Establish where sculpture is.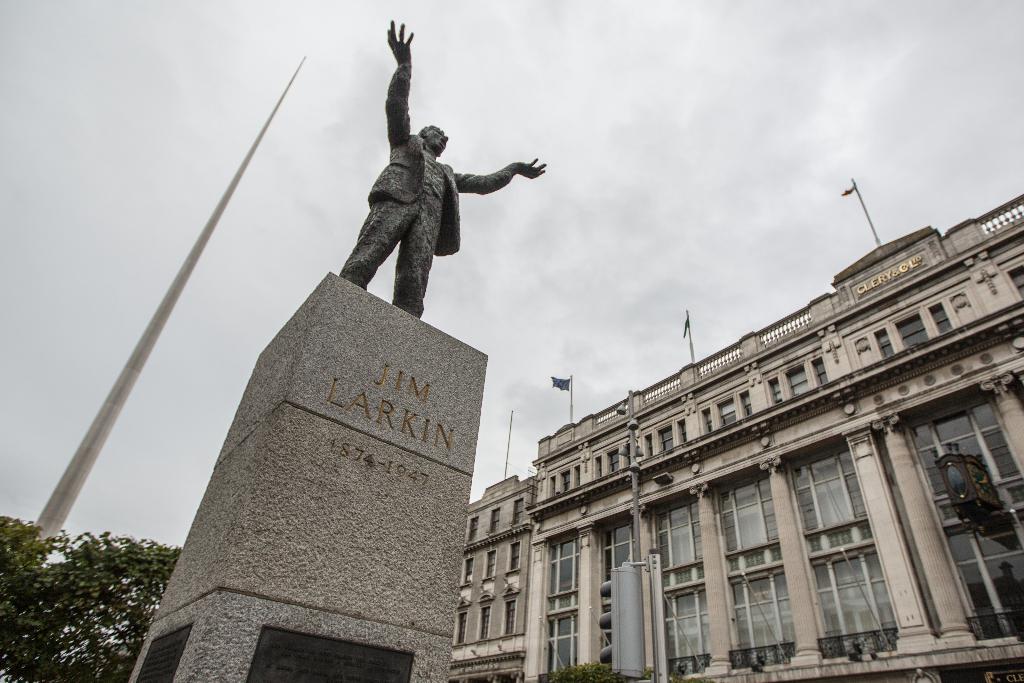
Established at {"x1": 311, "y1": 36, "x2": 561, "y2": 345}.
